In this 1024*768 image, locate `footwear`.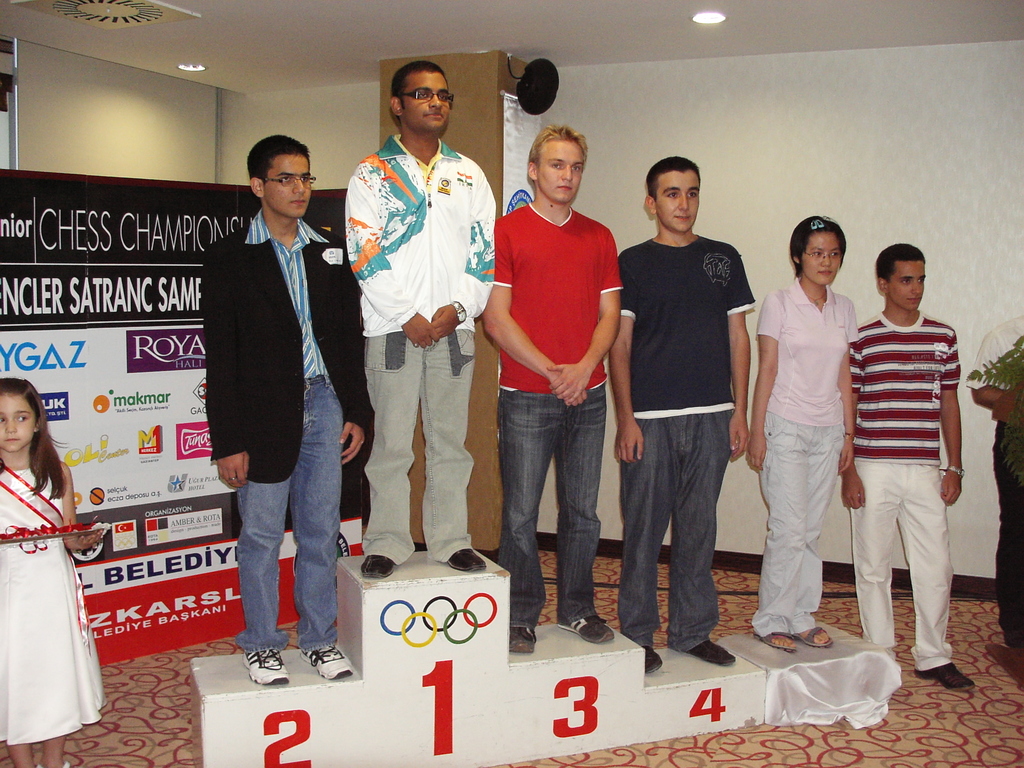
Bounding box: box(687, 643, 737, 661).
